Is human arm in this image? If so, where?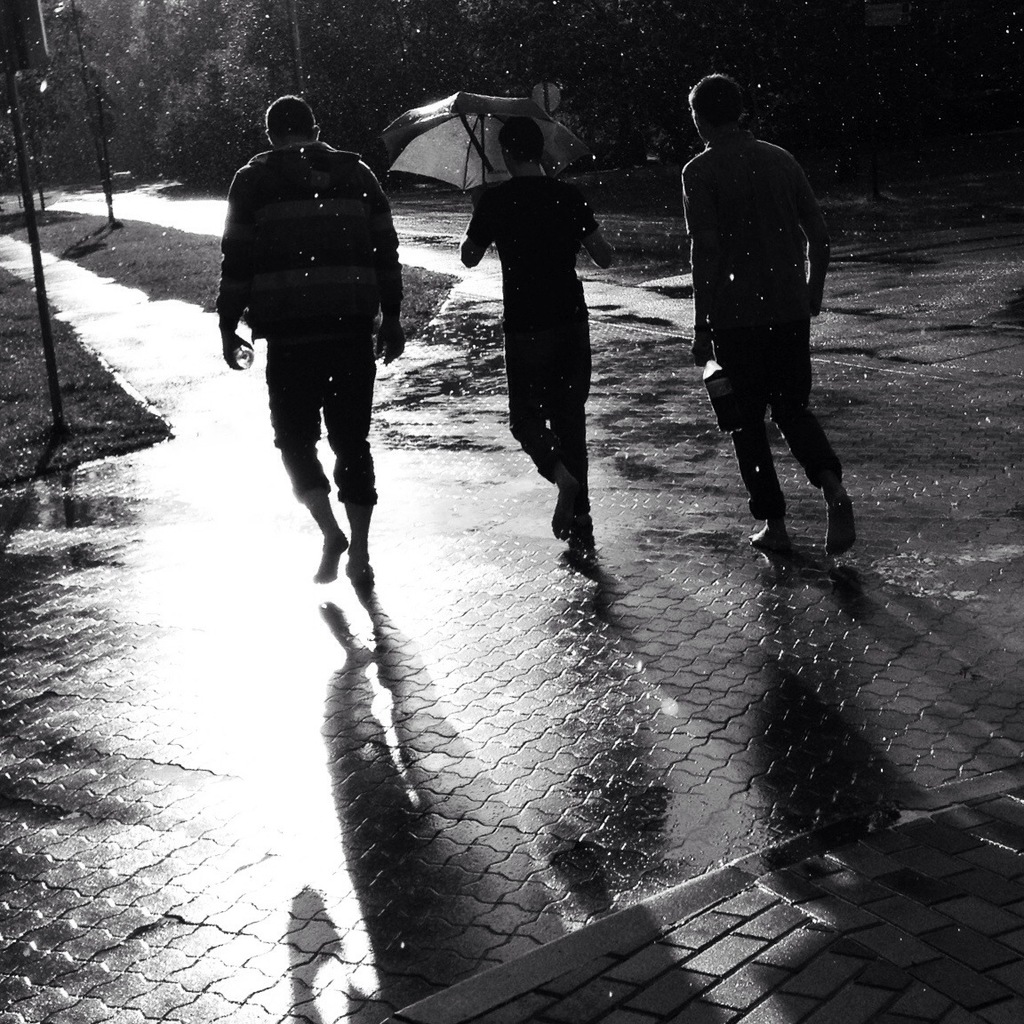
Yes, at crop(686, 237, 716, 372).
